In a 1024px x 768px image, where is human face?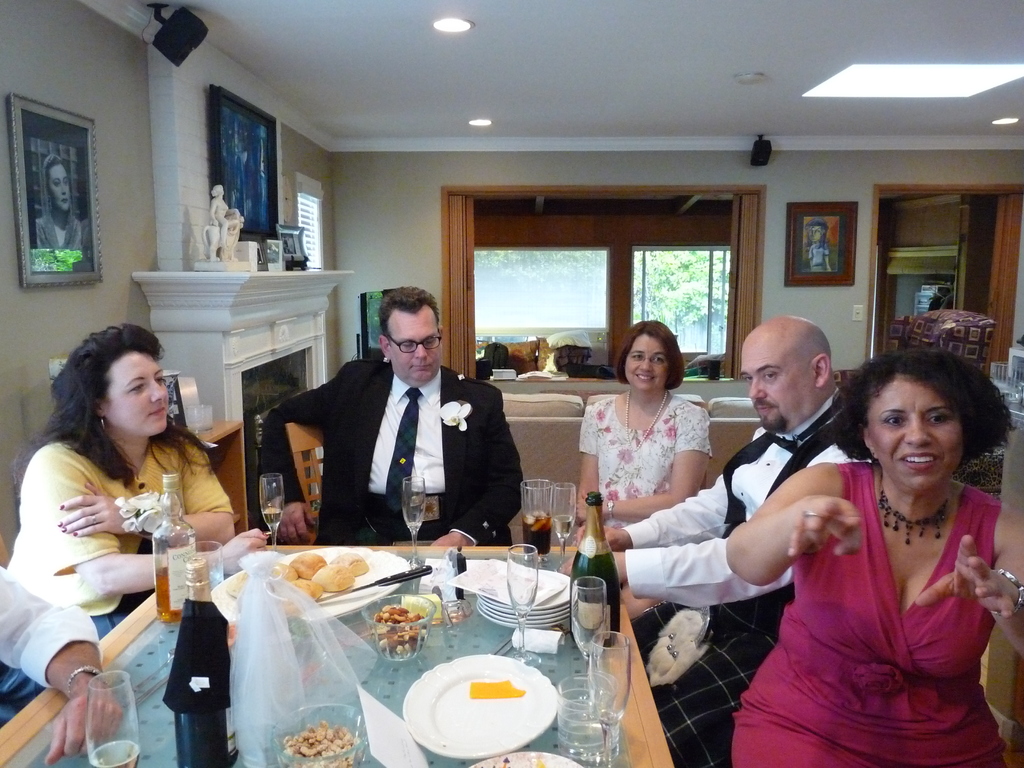
box=[741, 337, 811, 435].
